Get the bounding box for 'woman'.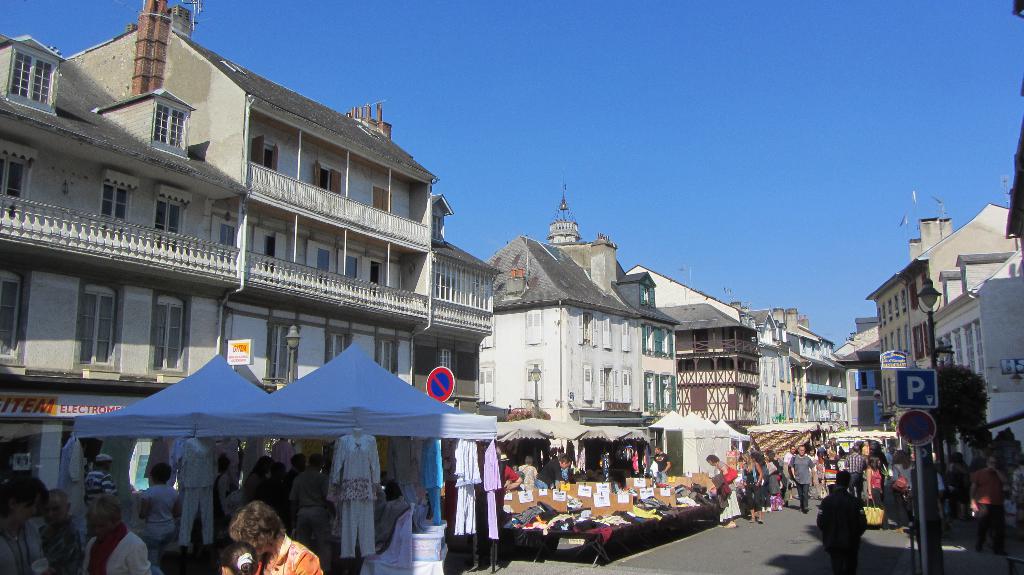
l=83, t=498, r=152, b=574.
